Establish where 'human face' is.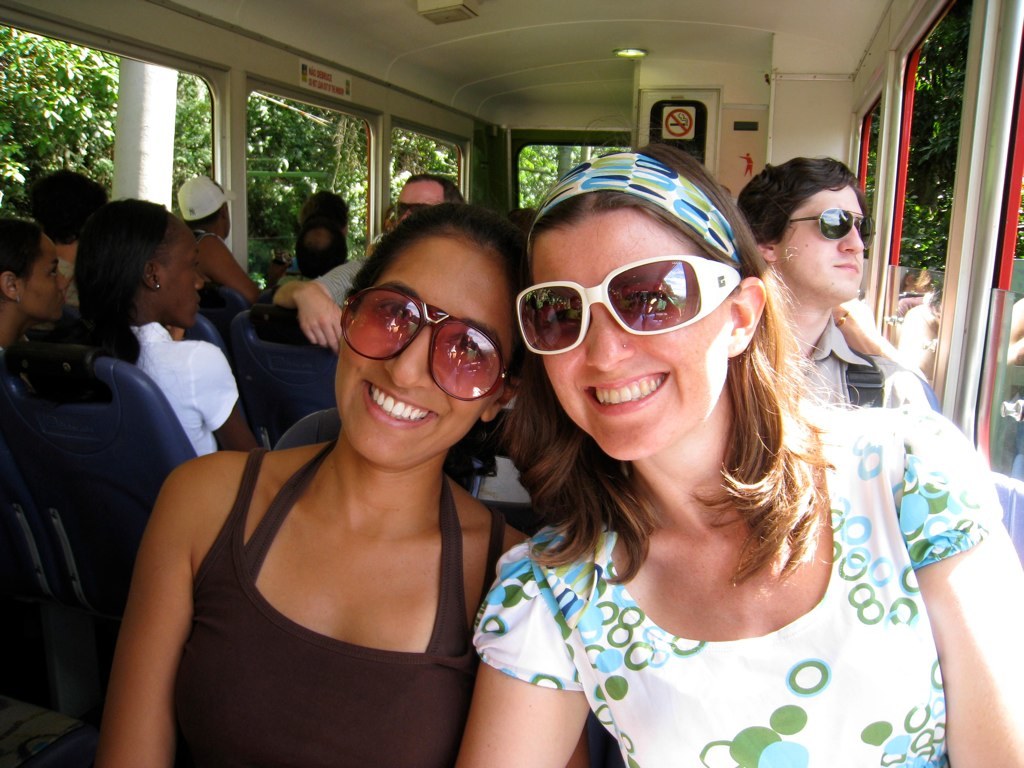
Established at 332 244 511 467.
